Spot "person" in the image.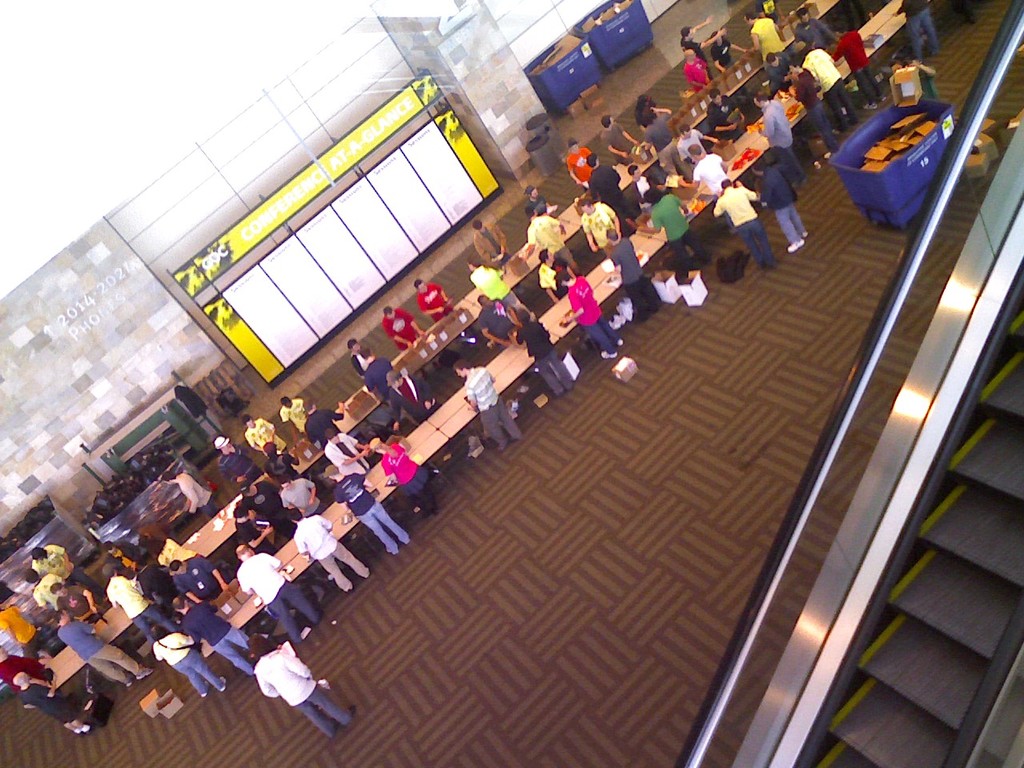
"person" found at [714,180,774,266].
